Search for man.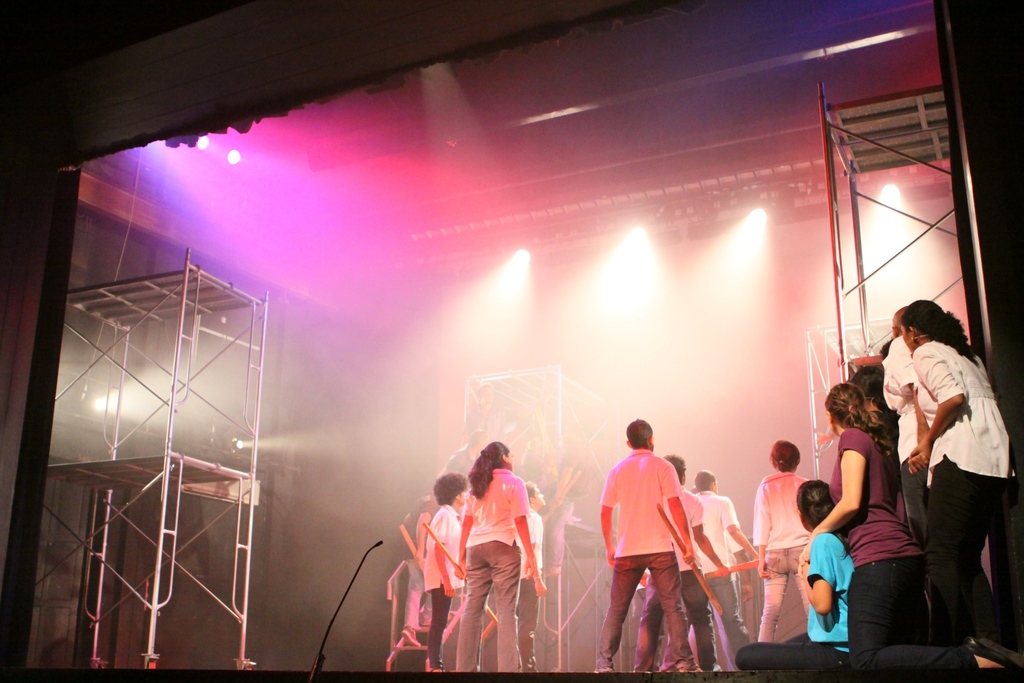
Found at <box>632,454,724,672</box>.
